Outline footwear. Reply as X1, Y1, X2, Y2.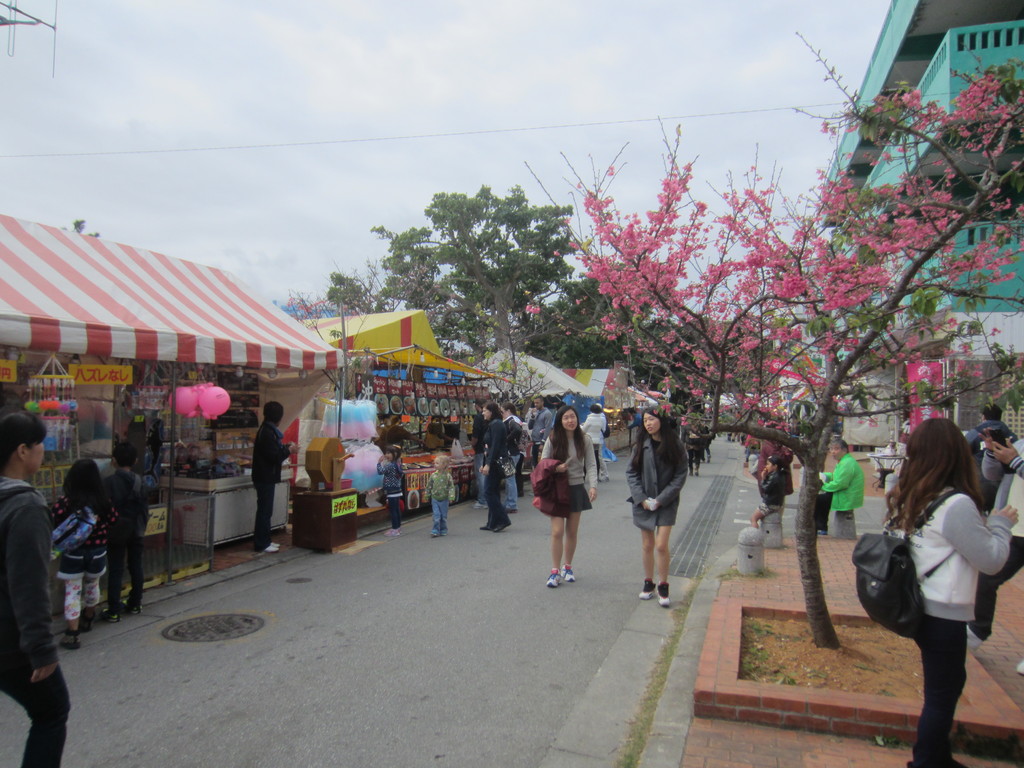
479, 519, 495, 532.
